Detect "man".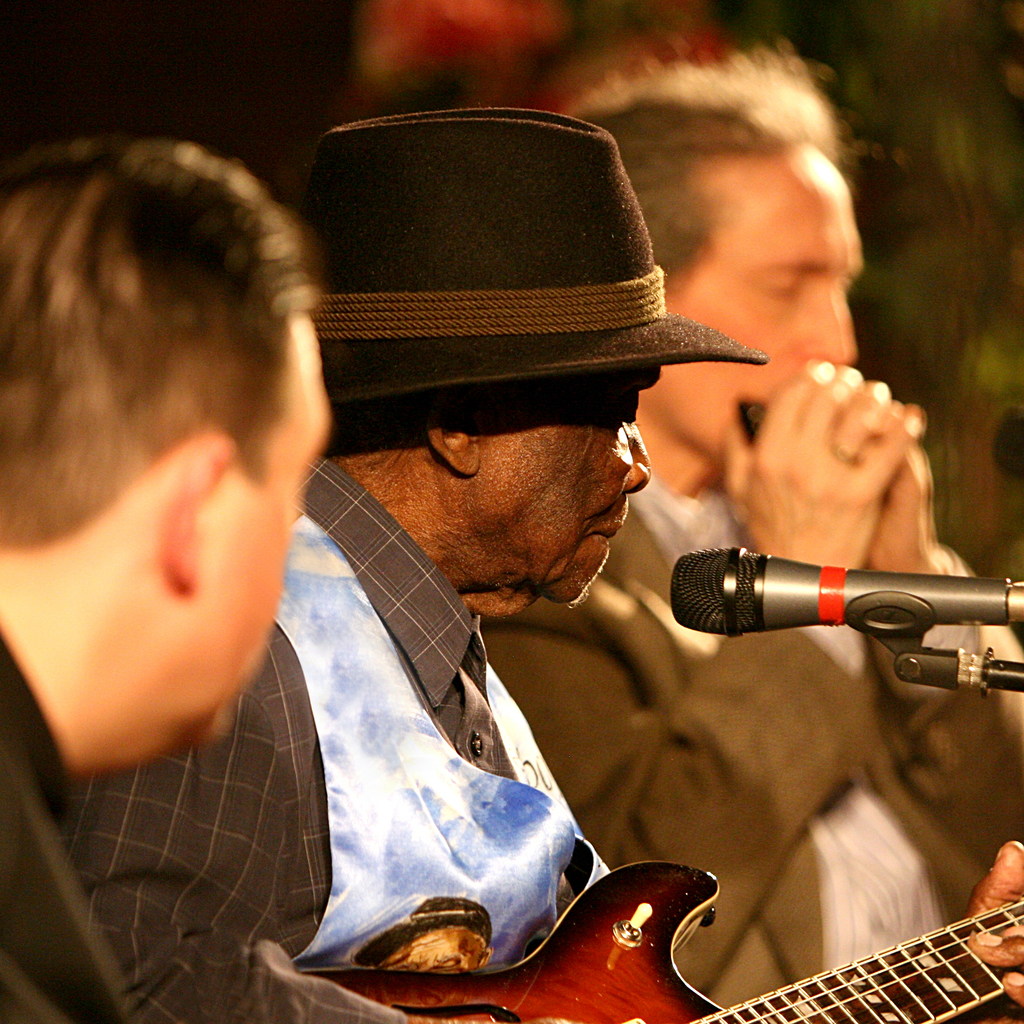
Detected at 479, 38, 1023, 1008.
